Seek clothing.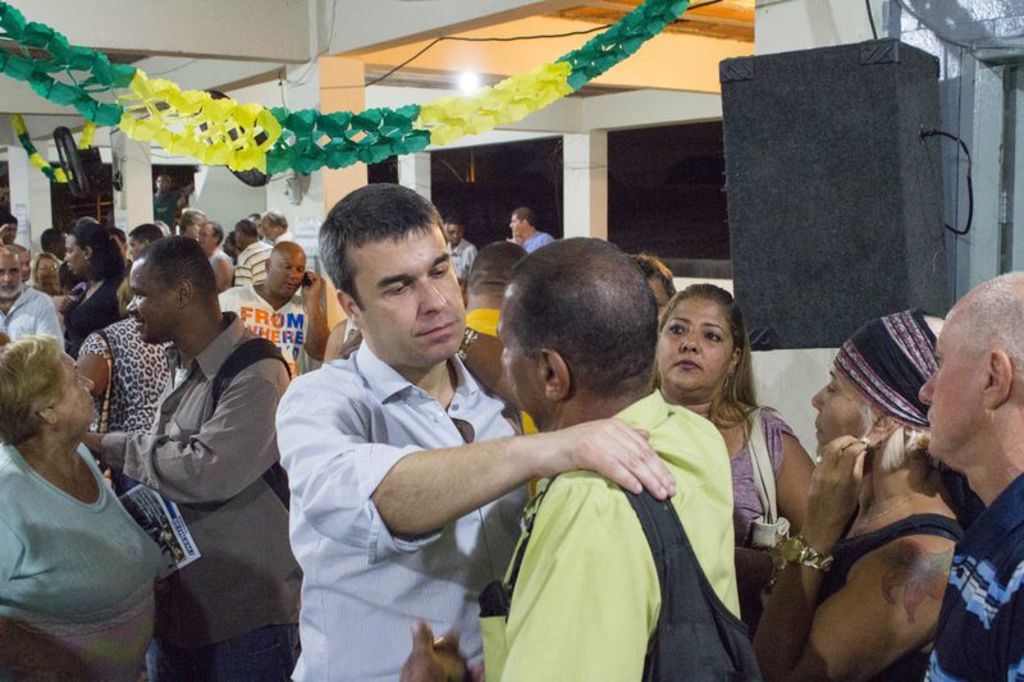
region(136, 322, 291, 632).
